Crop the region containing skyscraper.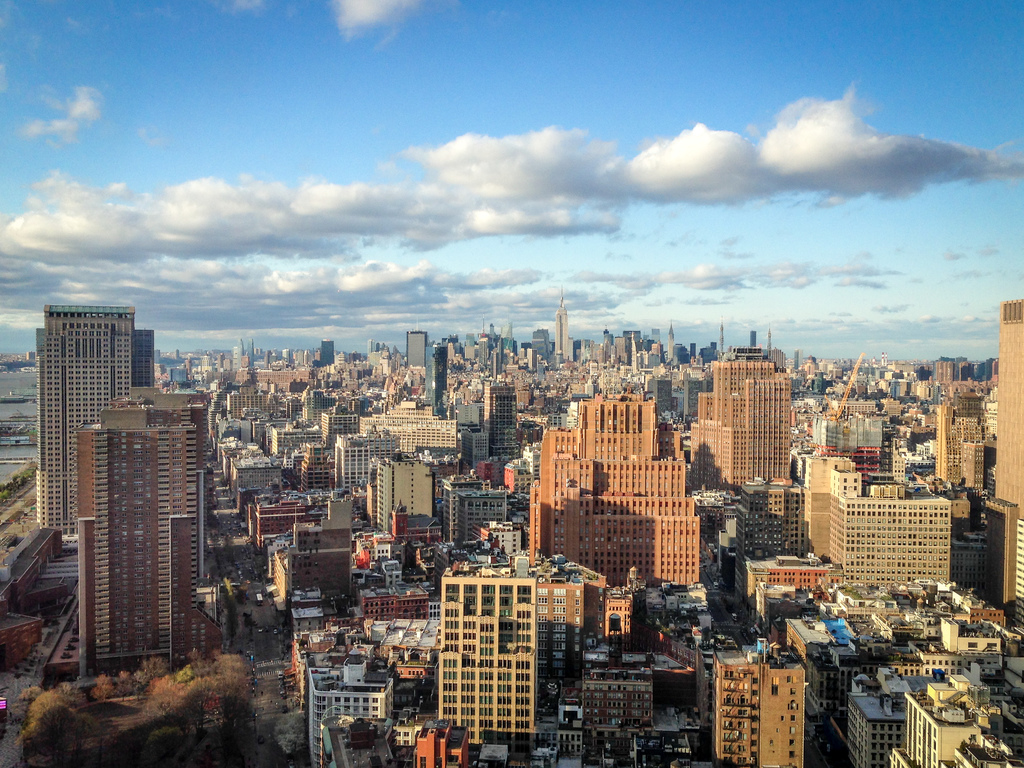
Crop region: [left=29, top=310, right=163, bottom=540].
